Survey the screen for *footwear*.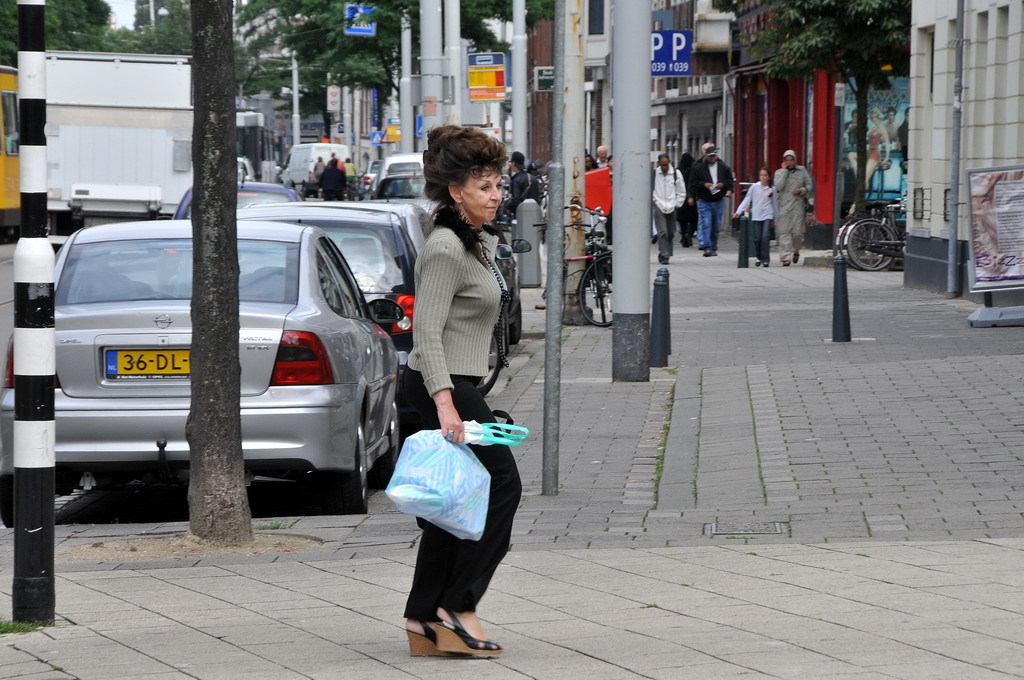
Survey found: (427,605,513,659).
